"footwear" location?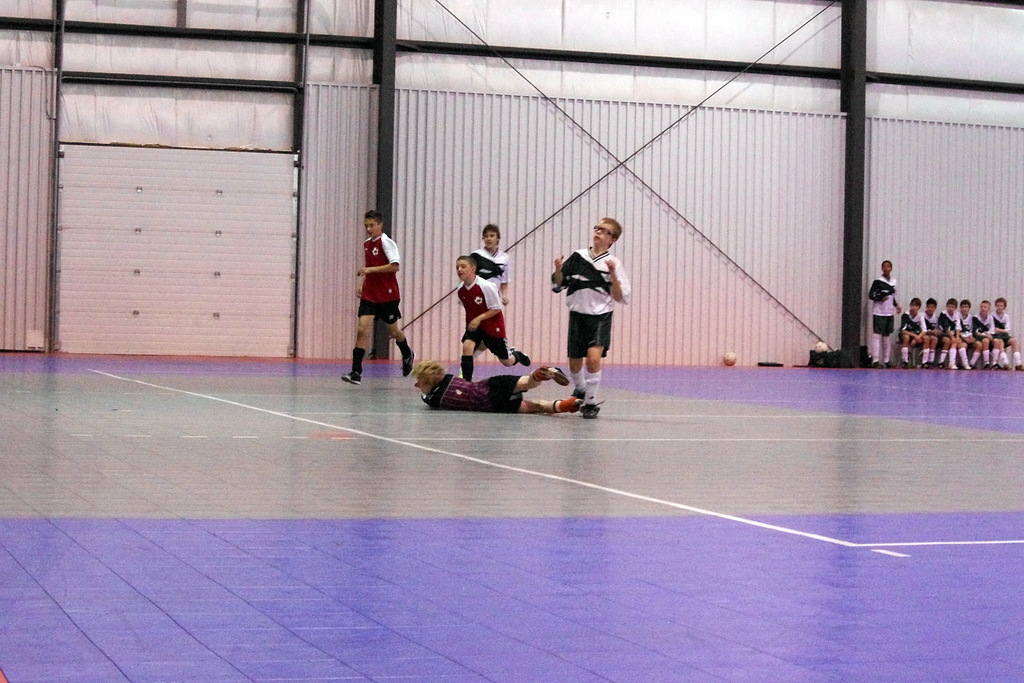
BBox(982, 359, 988, 367)
